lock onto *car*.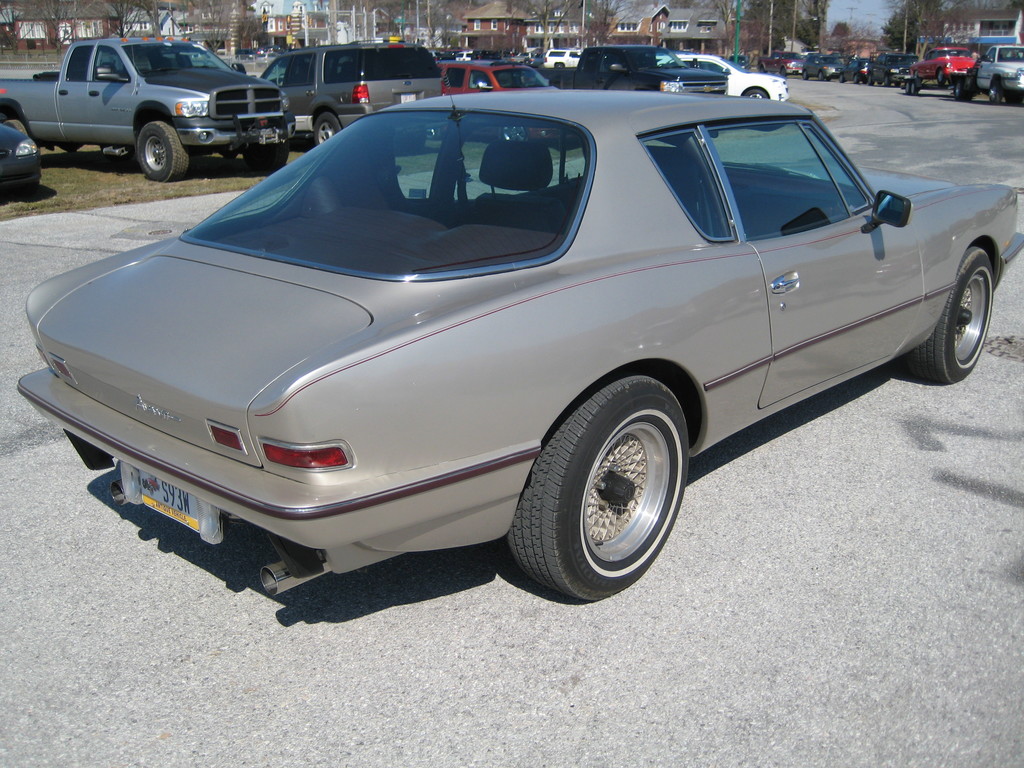
Locked: bbox(439, 57, 558, 94).
